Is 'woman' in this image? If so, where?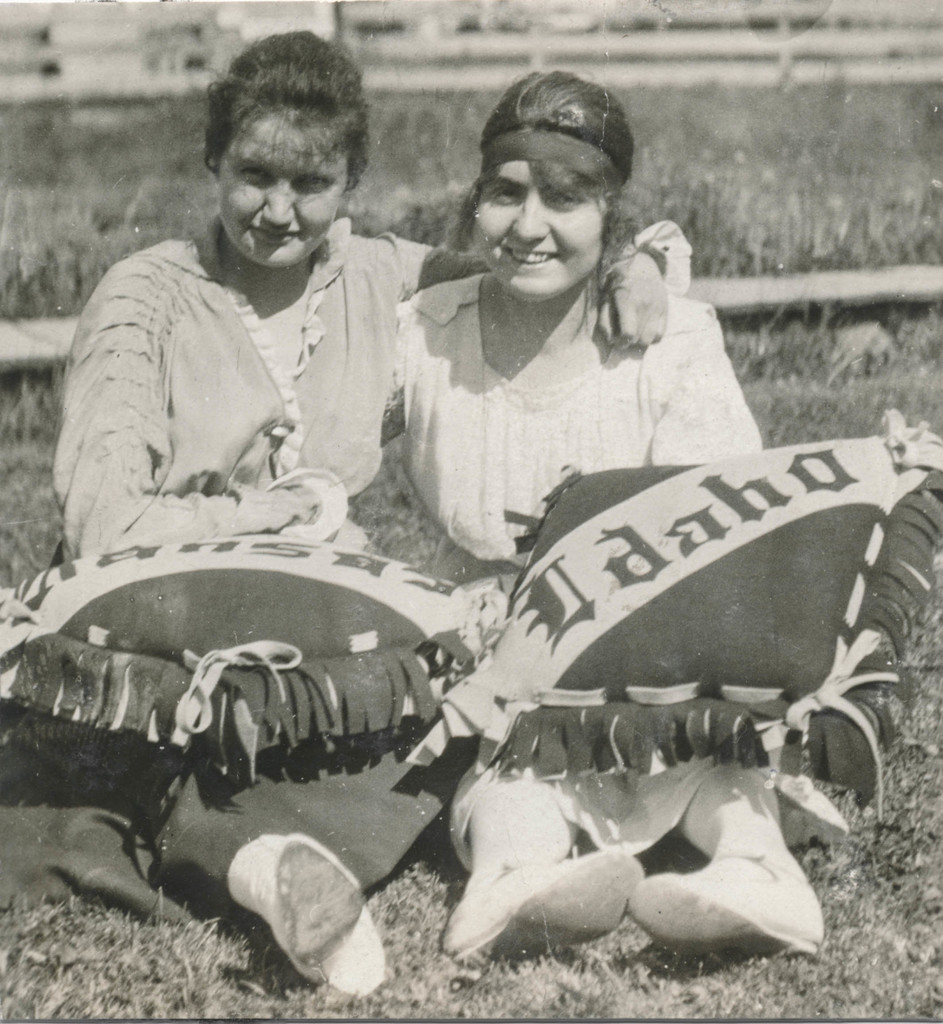
Yes, at detection(0, 10, 693, 1008).
